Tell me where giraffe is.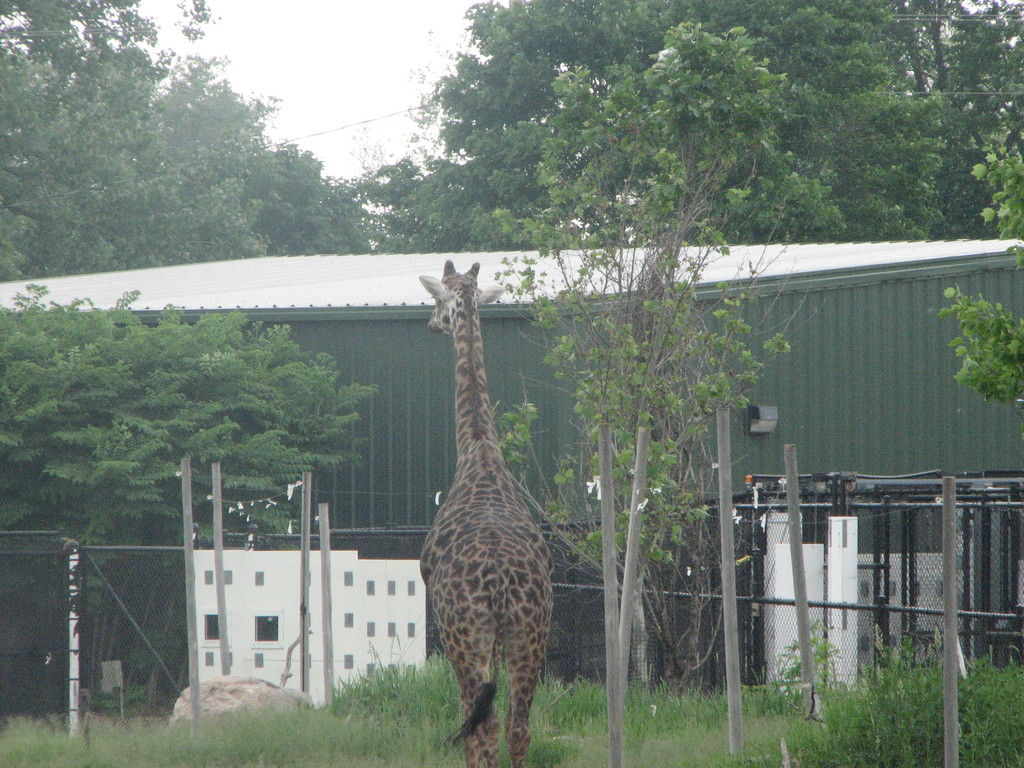
giraffe is at [403,268,560,763].
